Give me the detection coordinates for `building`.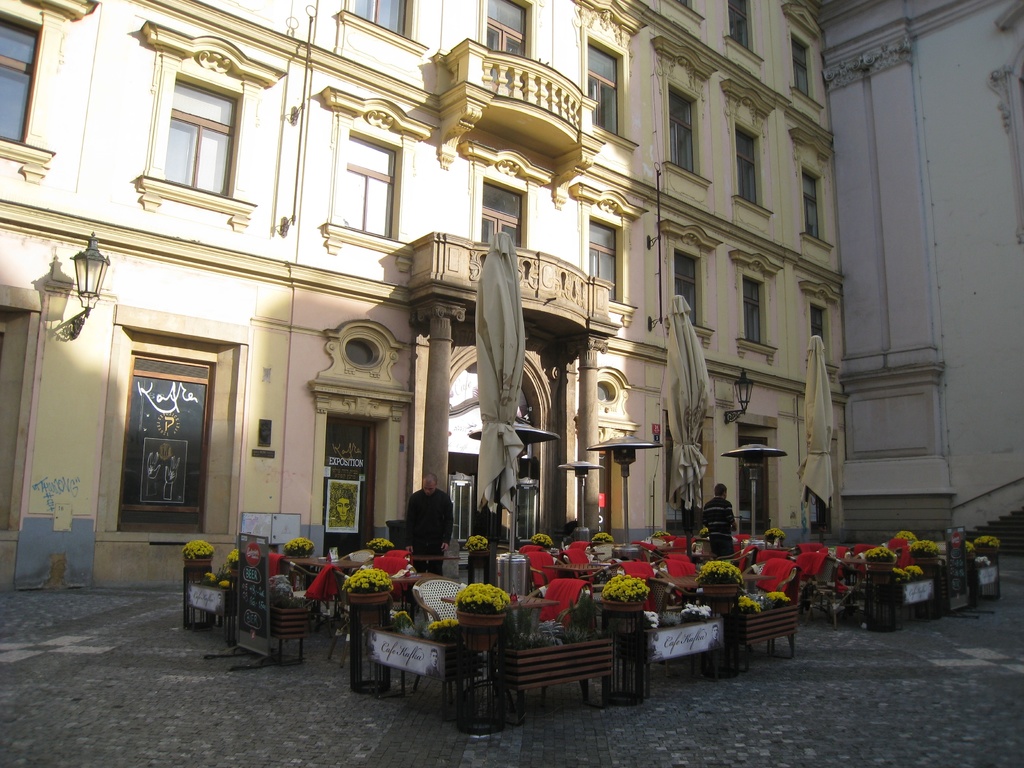
(left=0, top=0, right=851, bottom=587).
